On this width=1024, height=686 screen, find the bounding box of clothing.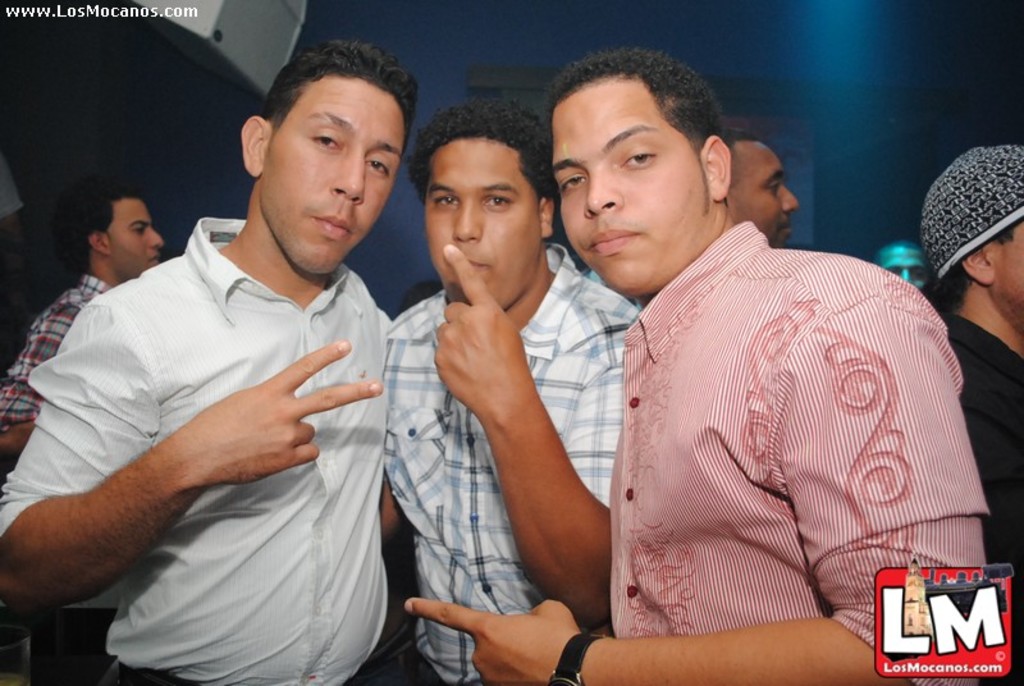
Bounding box: bbox=[0, 212, 396, 685].
